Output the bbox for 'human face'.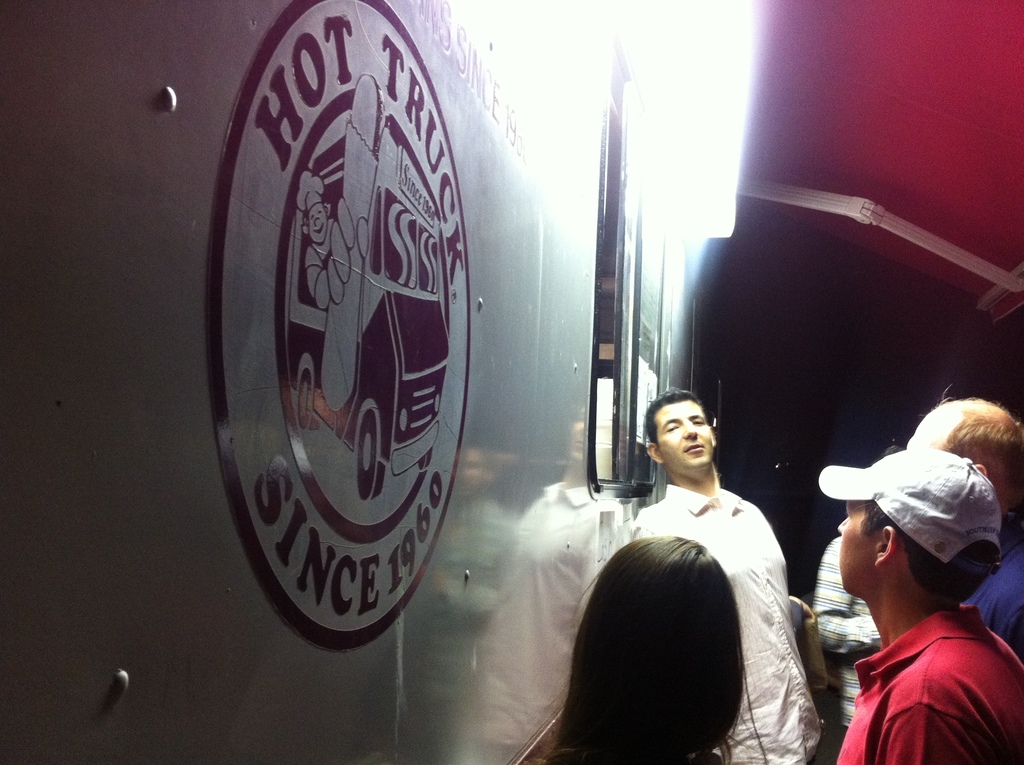
<box>906,410,949,451</box>.
